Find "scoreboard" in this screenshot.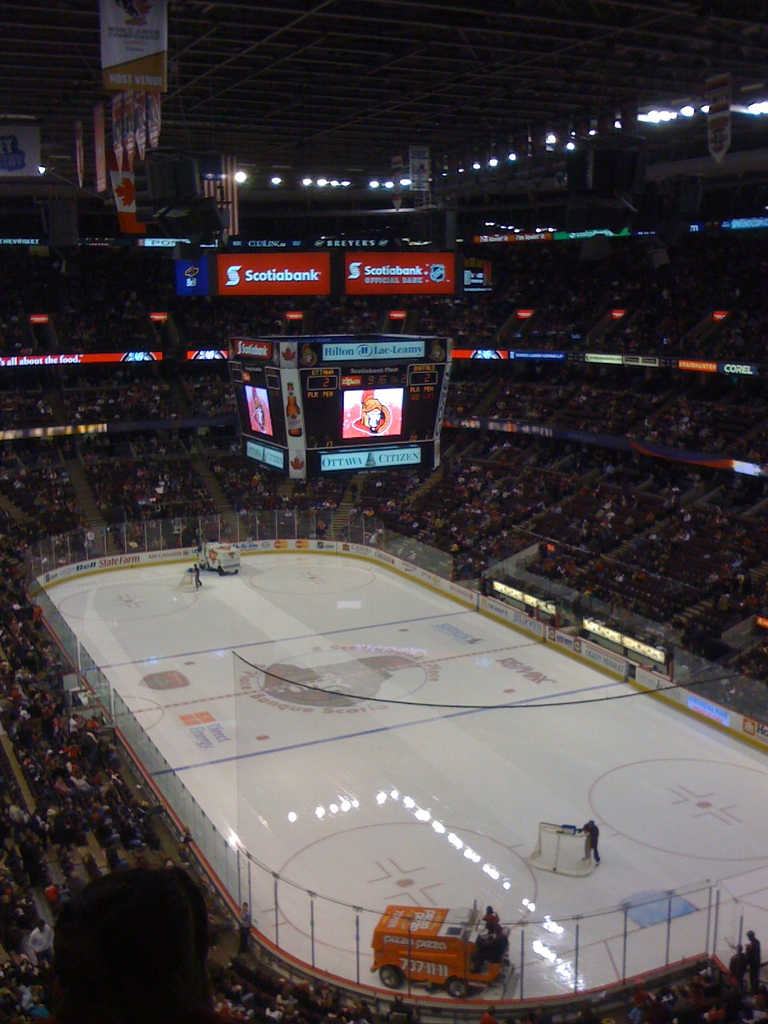
The bounding box for "scoreboard" is detection(220, 328, 460, 488).
